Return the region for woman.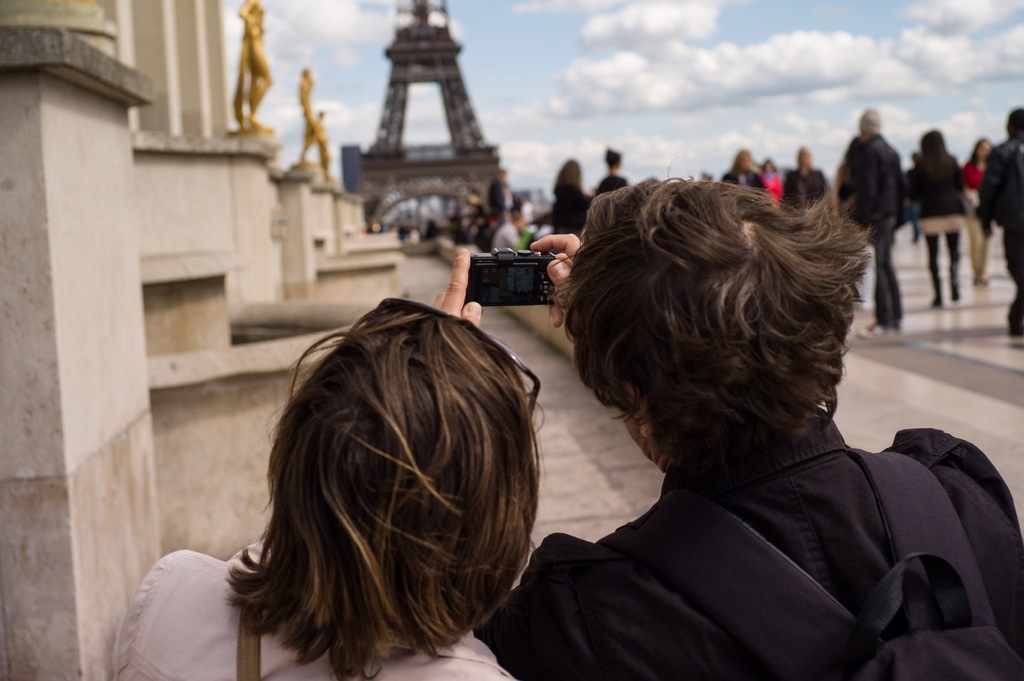
region(490, 211, 549, 246).
